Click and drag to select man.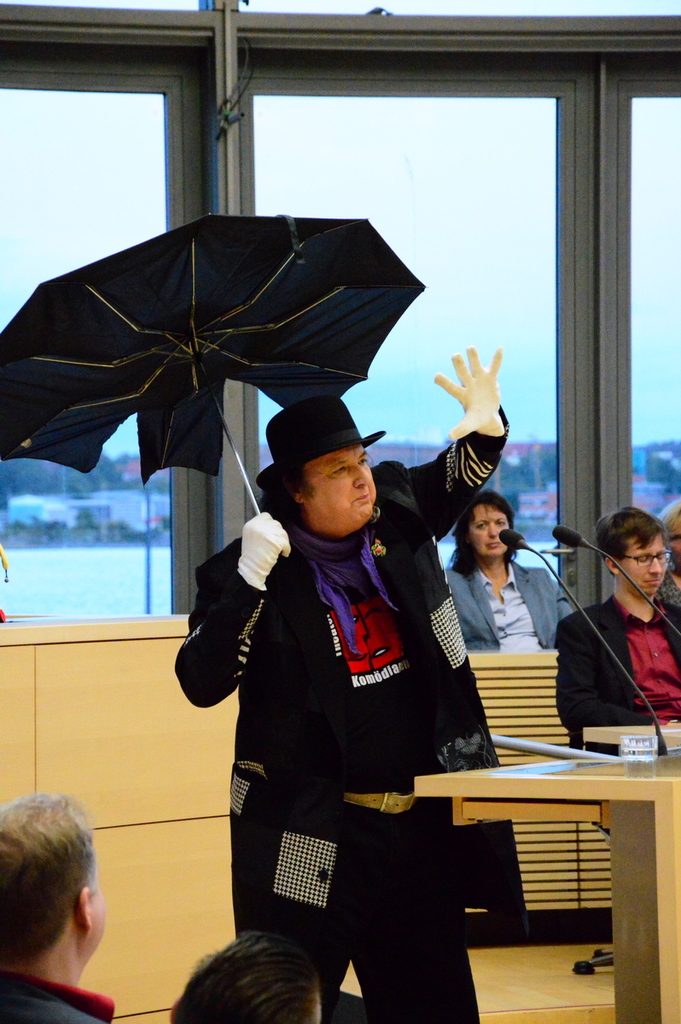
Selection: bbox(0, 793, 107, 1023).
